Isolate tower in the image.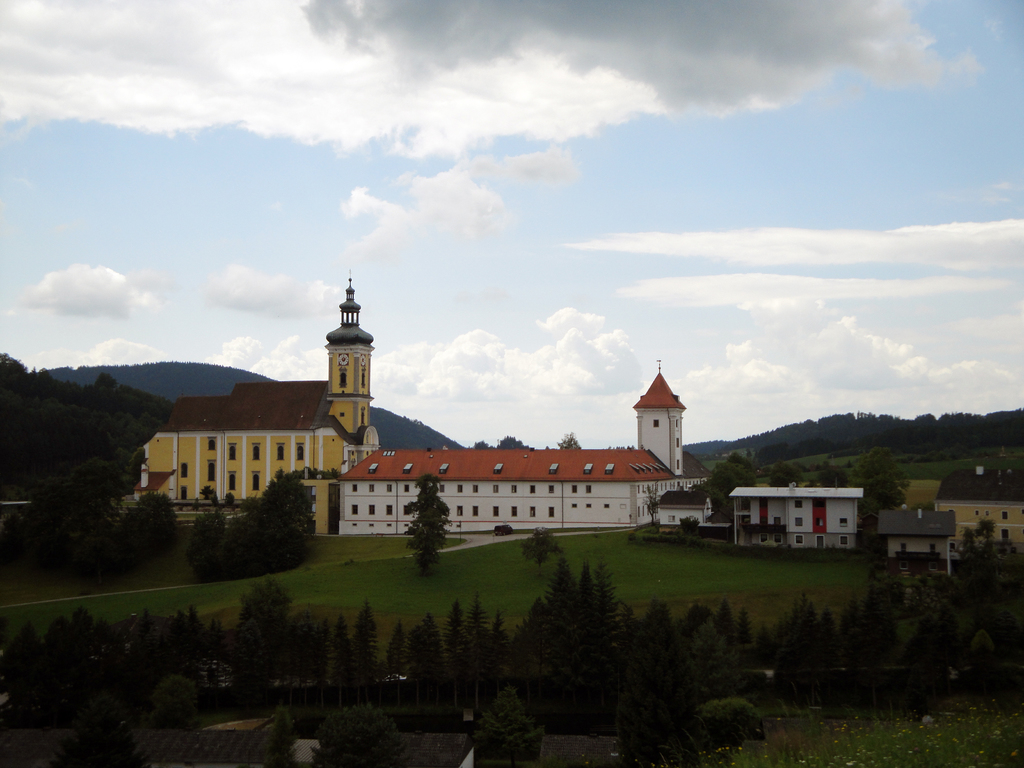
Isolated region: detection(133, 254, 414, 573).
